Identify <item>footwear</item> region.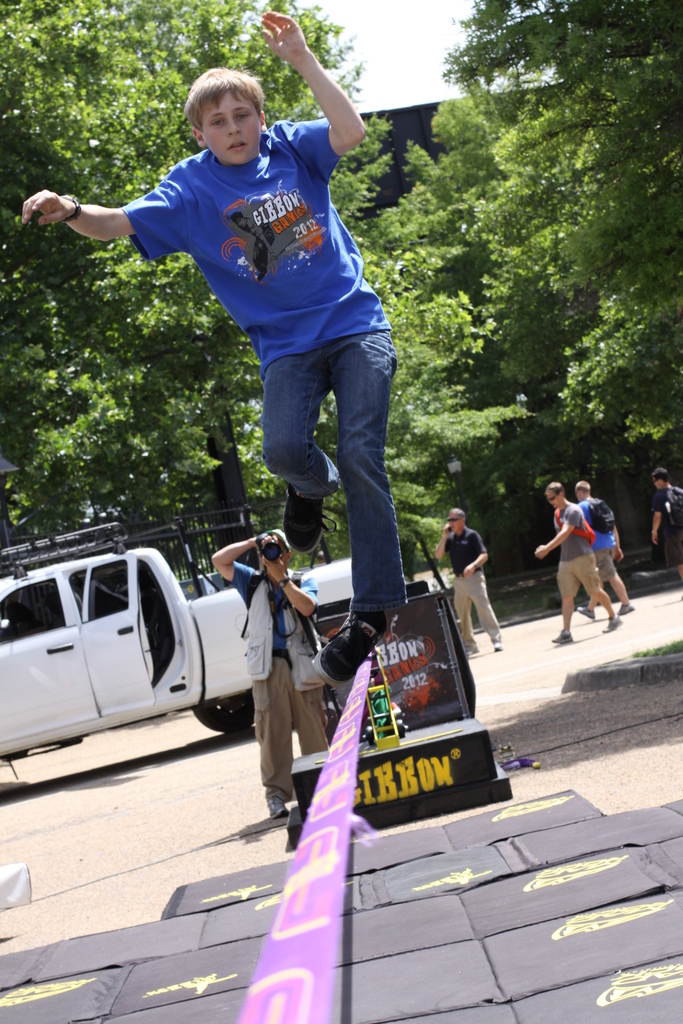
Region: detection(307, 601, 392, 684).
